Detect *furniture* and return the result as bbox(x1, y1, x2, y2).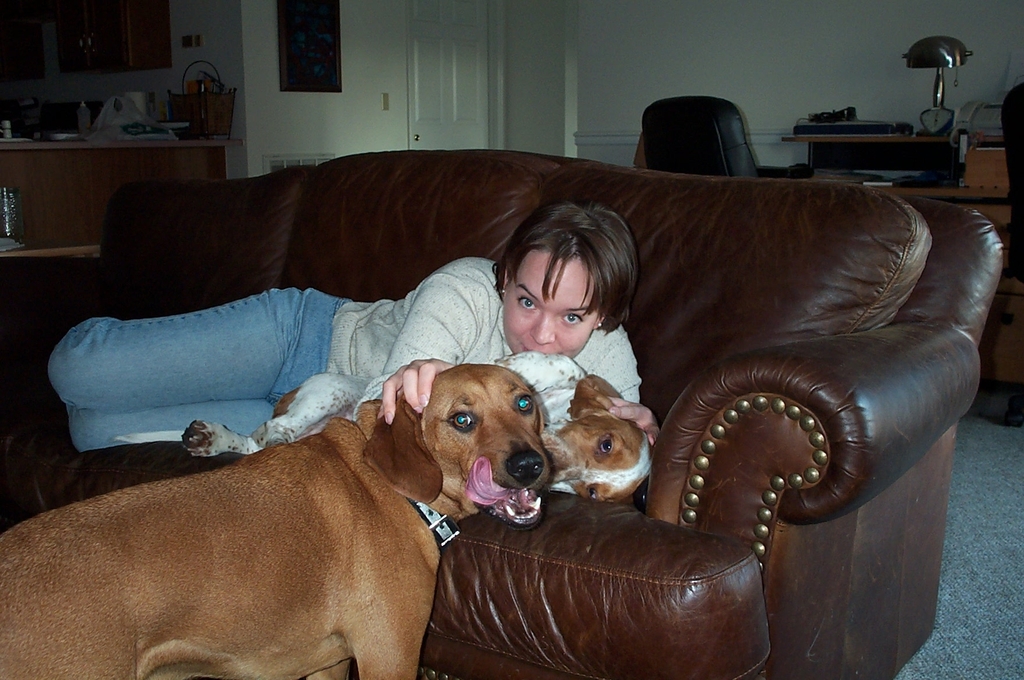
bbox(0, 142, 242, 258).
